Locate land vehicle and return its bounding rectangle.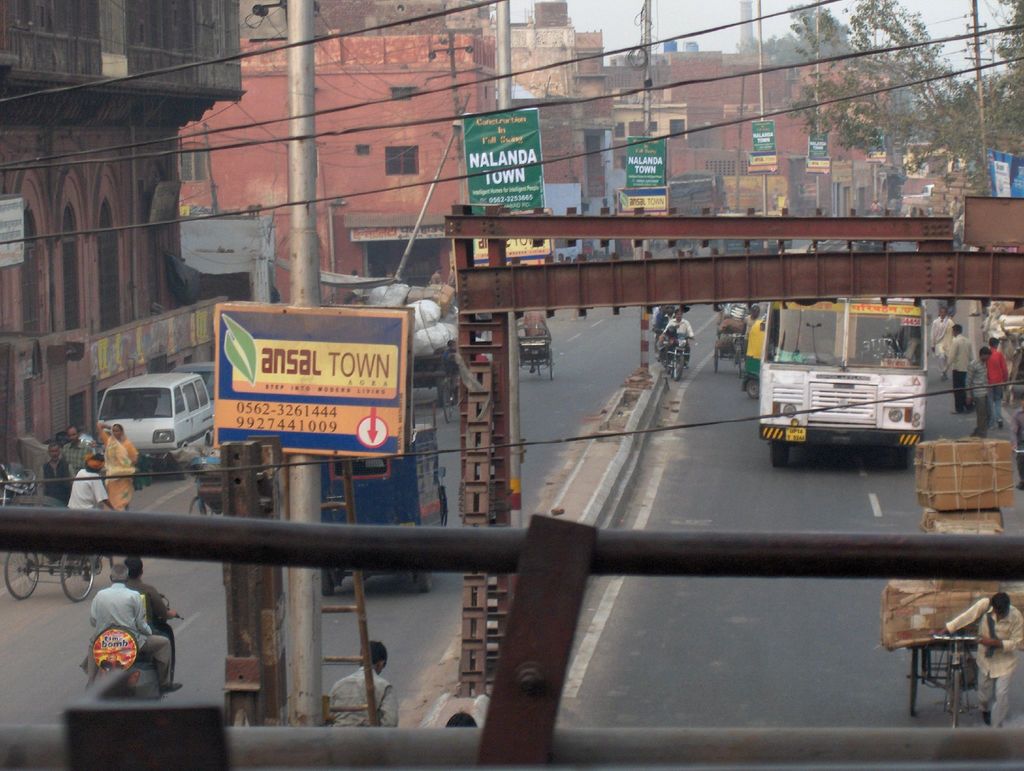
<region>758, 298, 927, 469</region>.
